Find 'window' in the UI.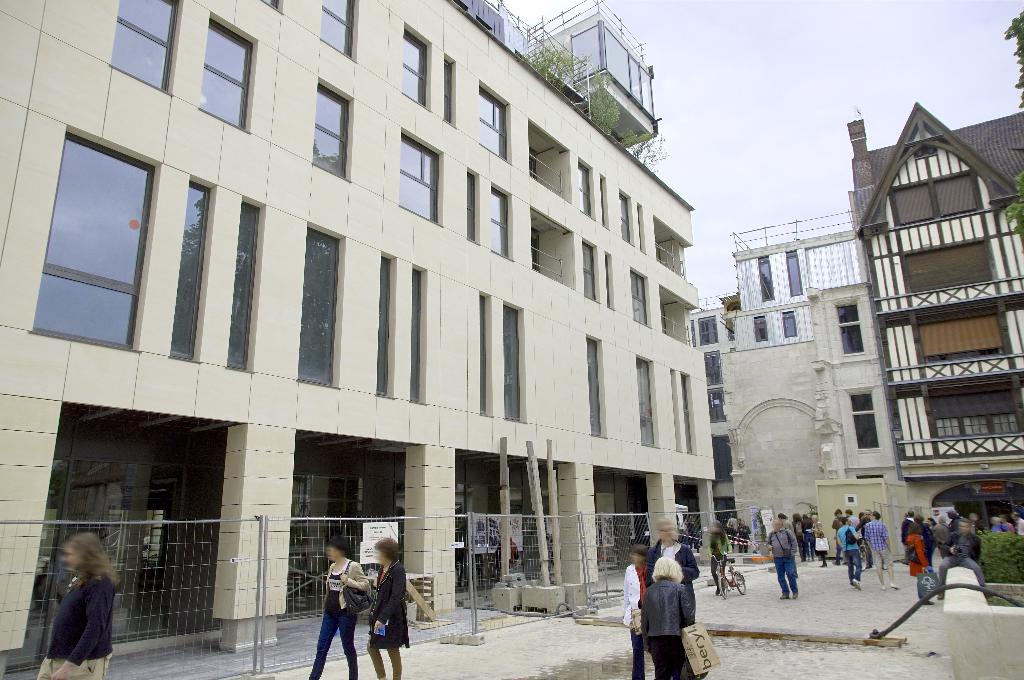
UI element at Rect(100, 0, 183, 96).
